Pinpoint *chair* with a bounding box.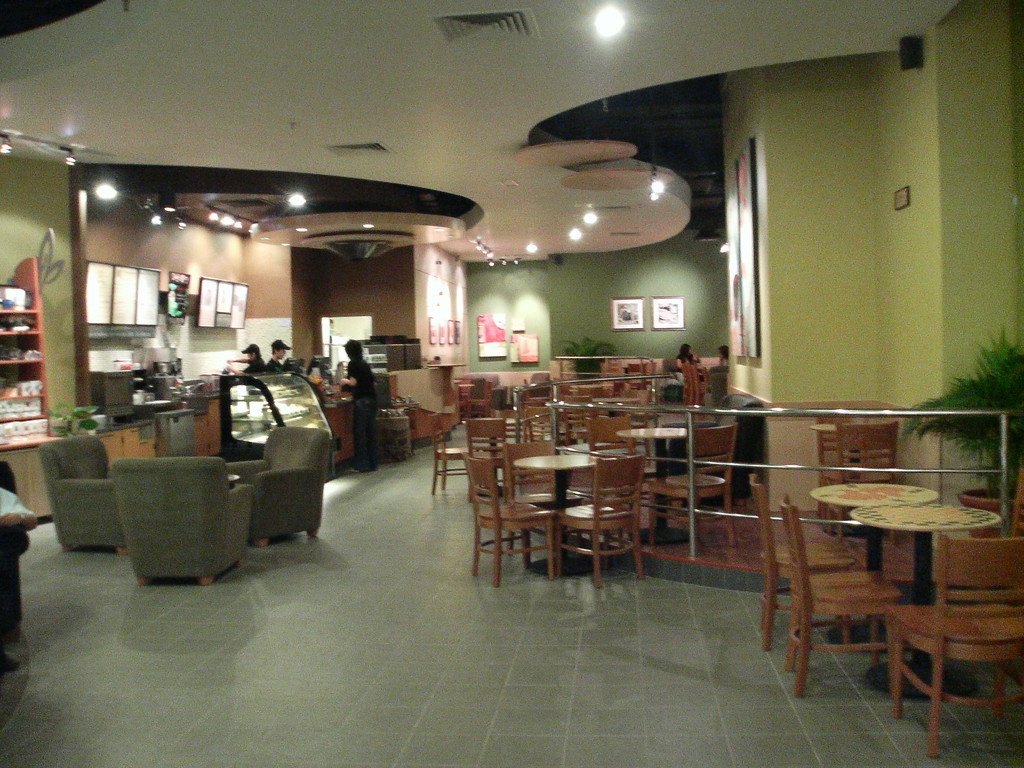
box=[973, 471, 1023, 664].
